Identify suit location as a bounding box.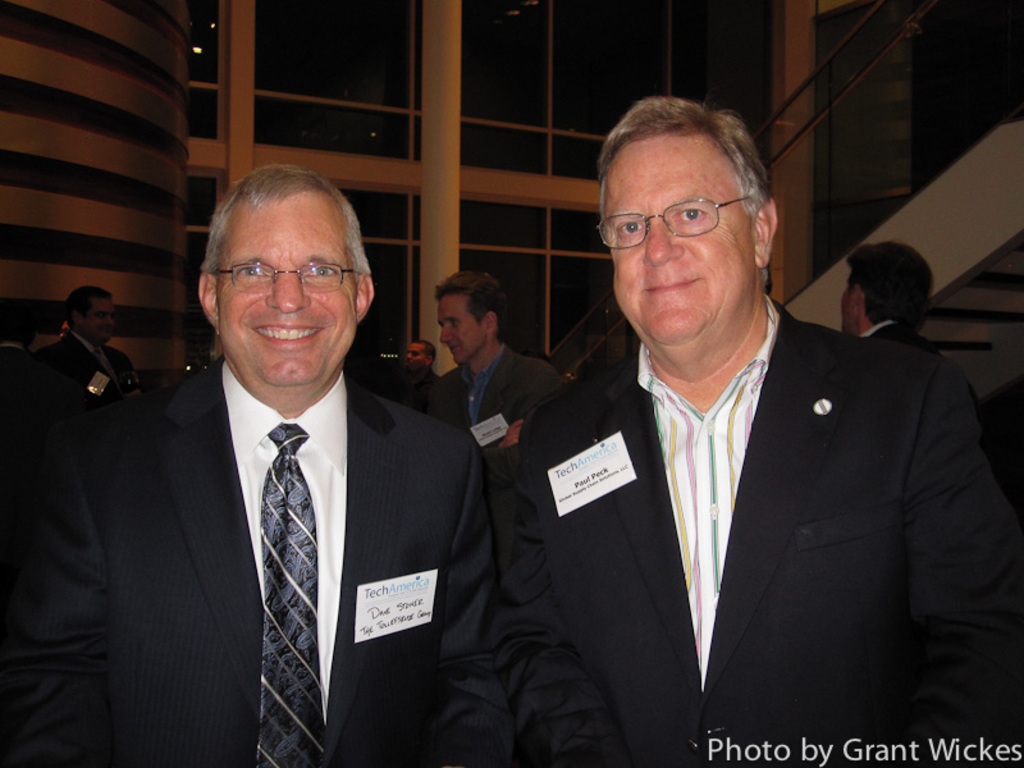
select_region(0, 343, 23, 411).
